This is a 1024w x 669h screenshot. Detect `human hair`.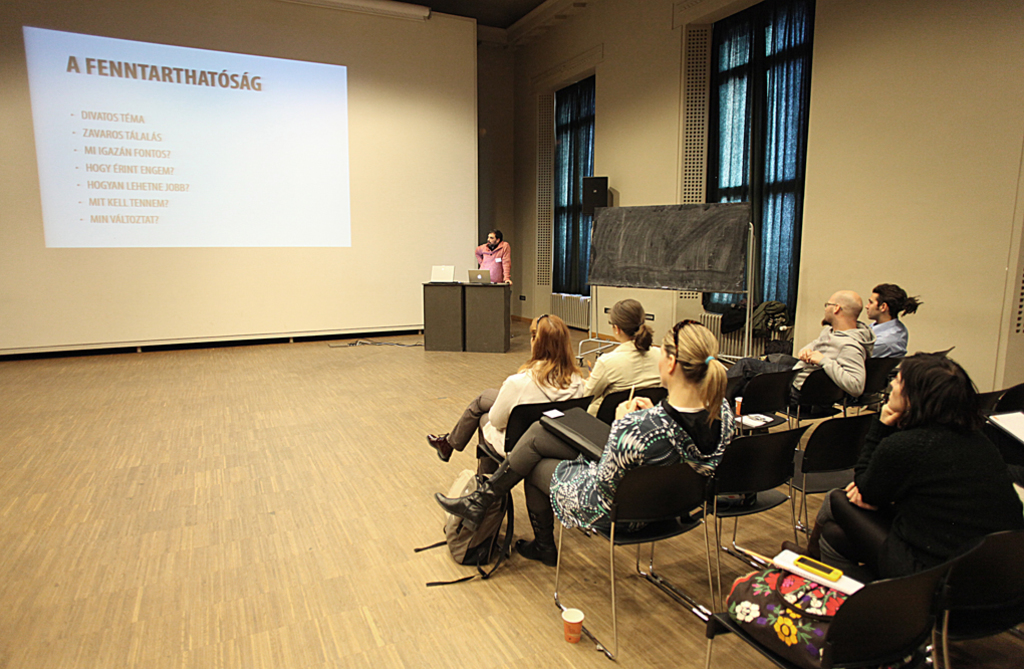
<region>609, 297, 655, 357</region>.
